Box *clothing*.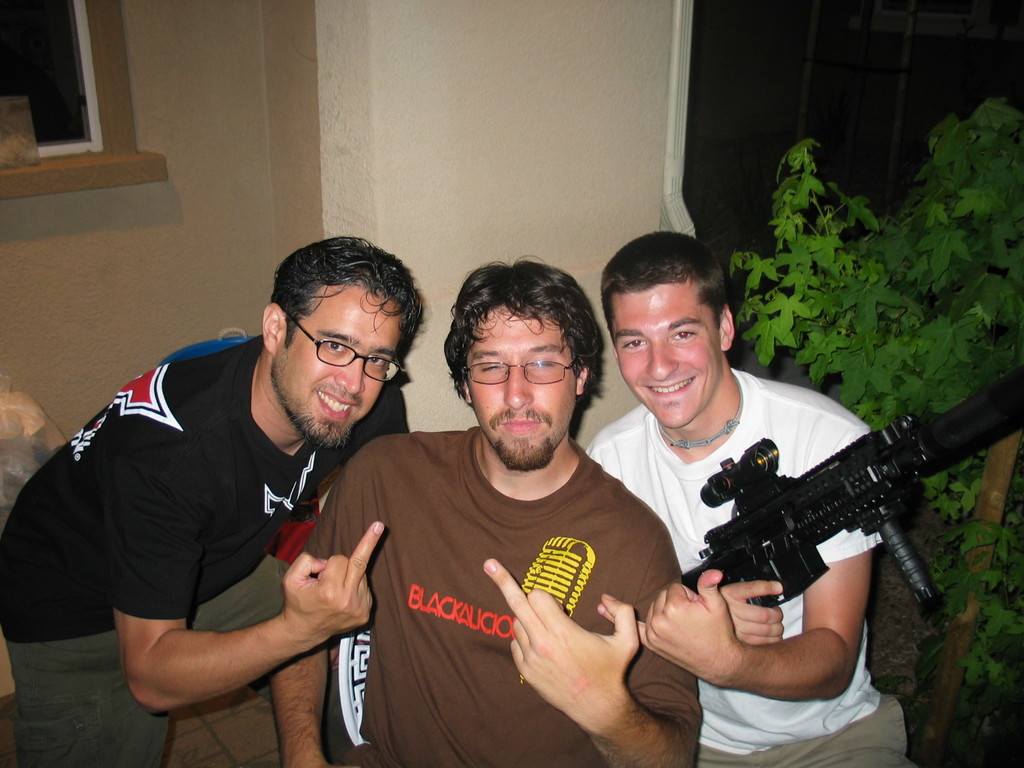
[left=299, top=419, right=698, bottom=767].
